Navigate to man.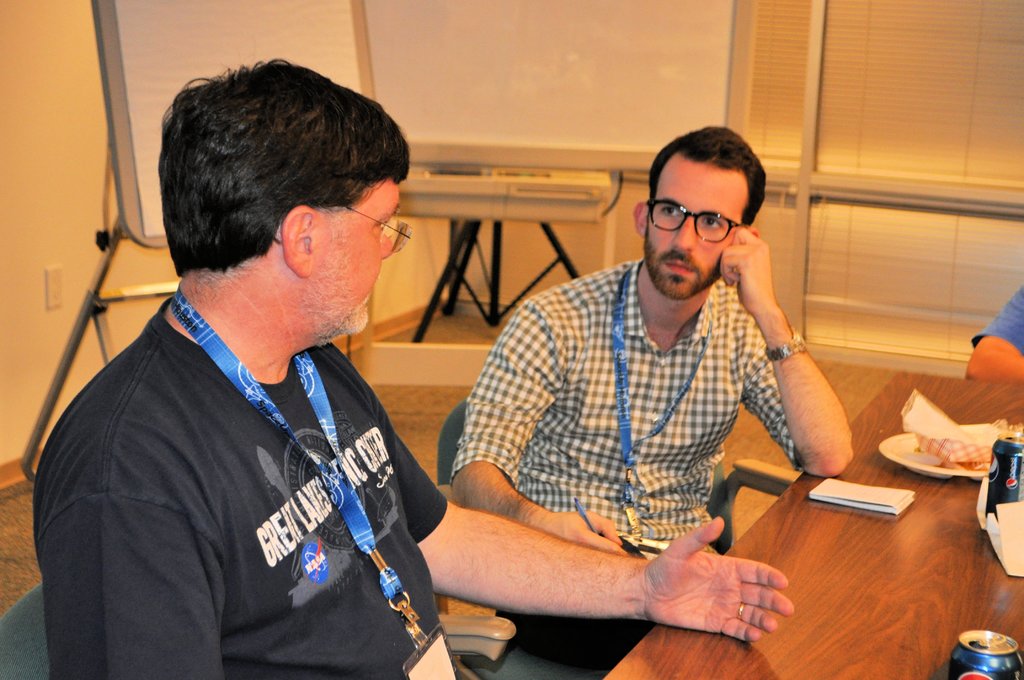
Navigation target: Rect(961, 286, 1023, 387).
